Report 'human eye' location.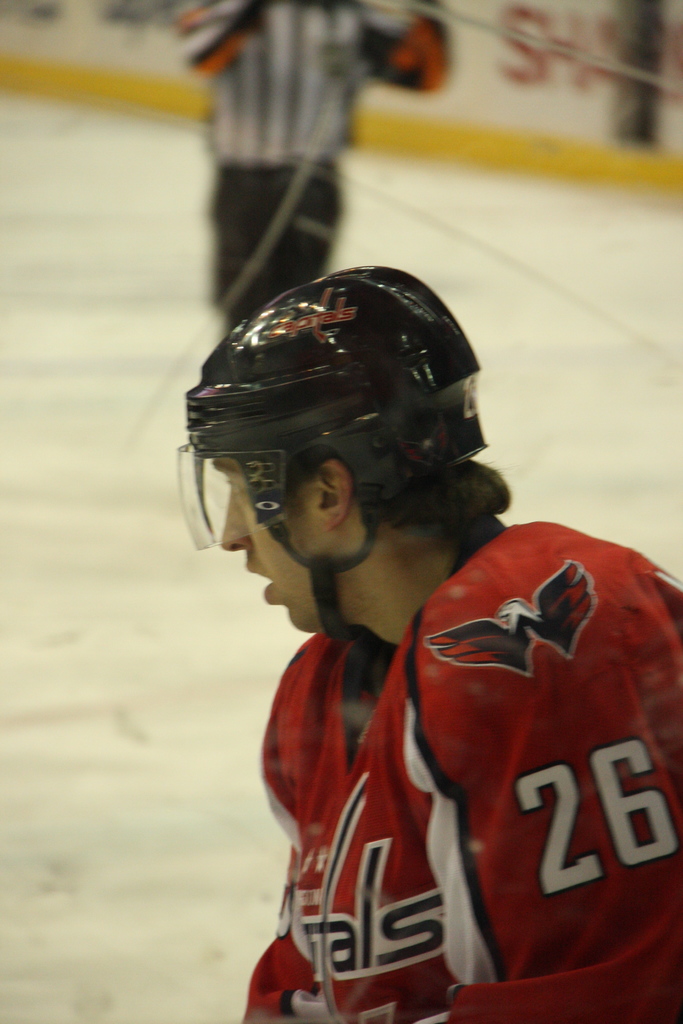
Report: (220,466,242,508).
